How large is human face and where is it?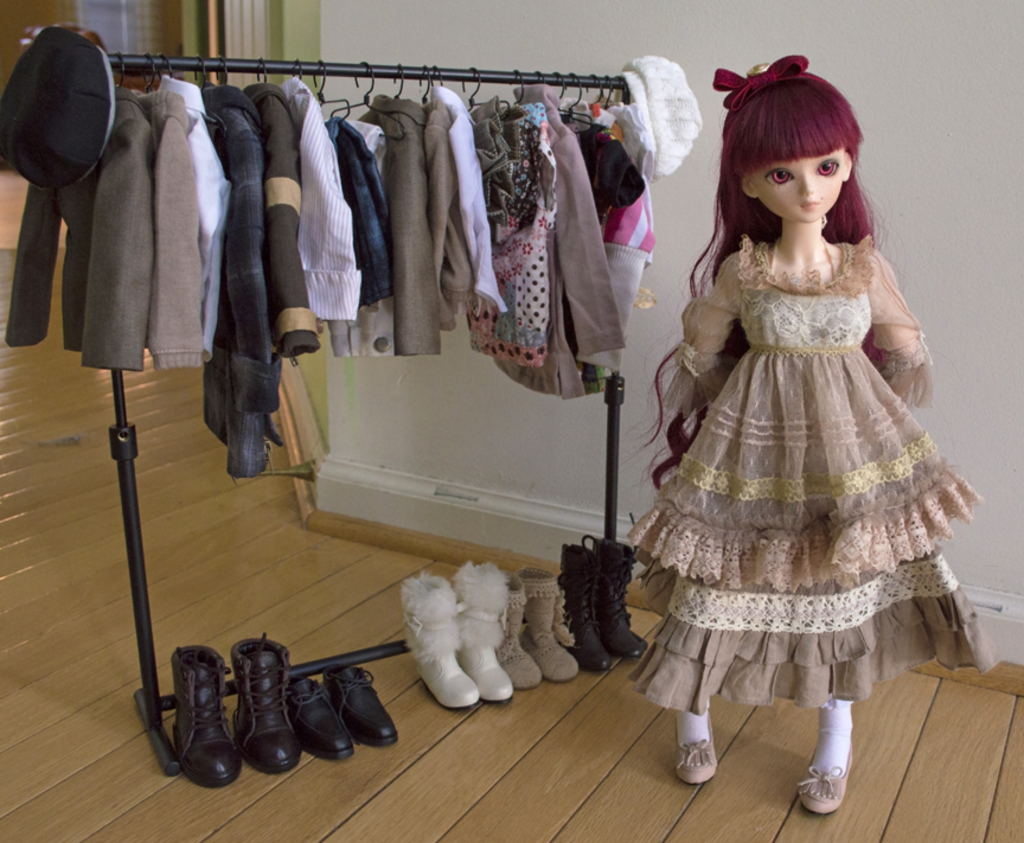
Bounding box: bbox=[755, 148, 850, 224].
